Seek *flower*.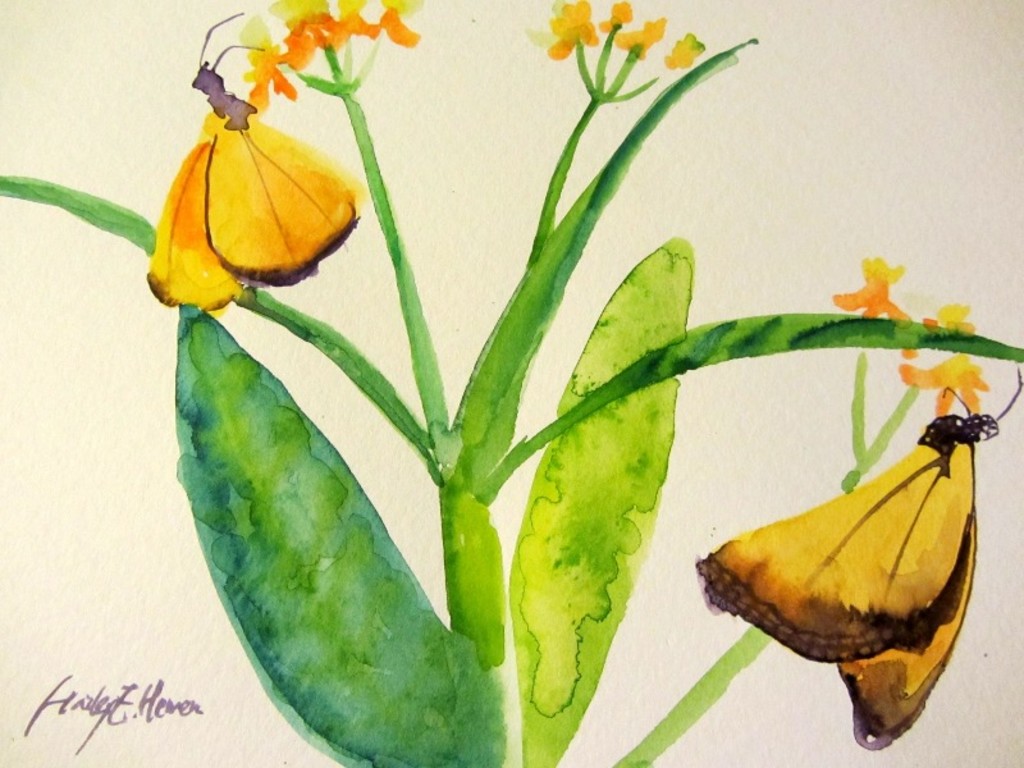
l=376, t=0, r=421, b=45.
